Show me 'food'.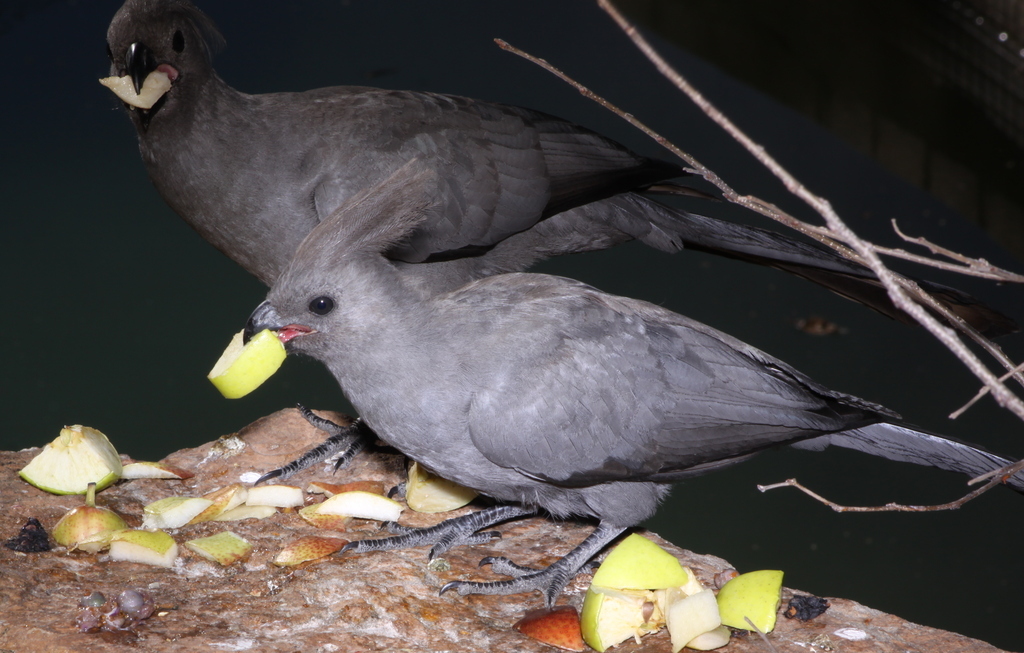
'food' is here: bbox=(577, 587, 643, 649).
